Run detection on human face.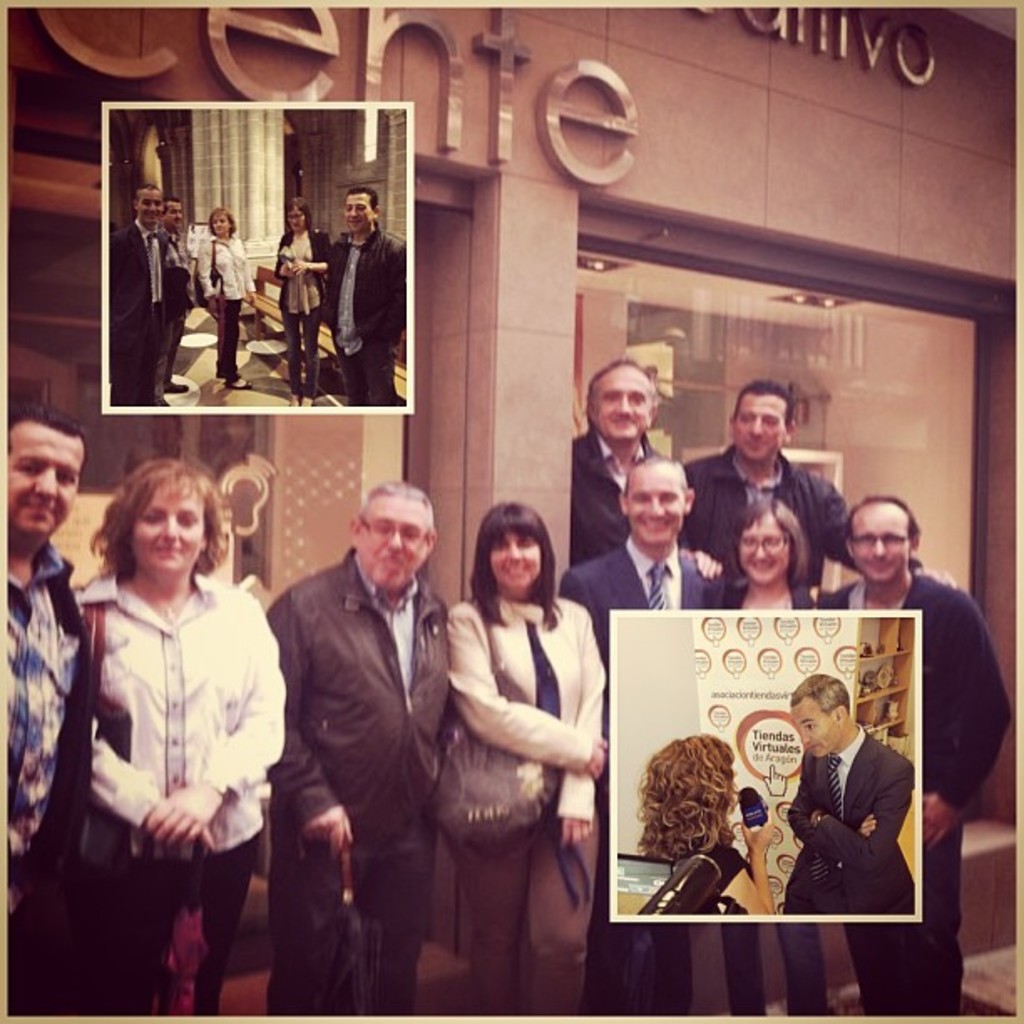
Result: {"x1": 209, "y1": 214, "x2": 231, "y2": 234}.
